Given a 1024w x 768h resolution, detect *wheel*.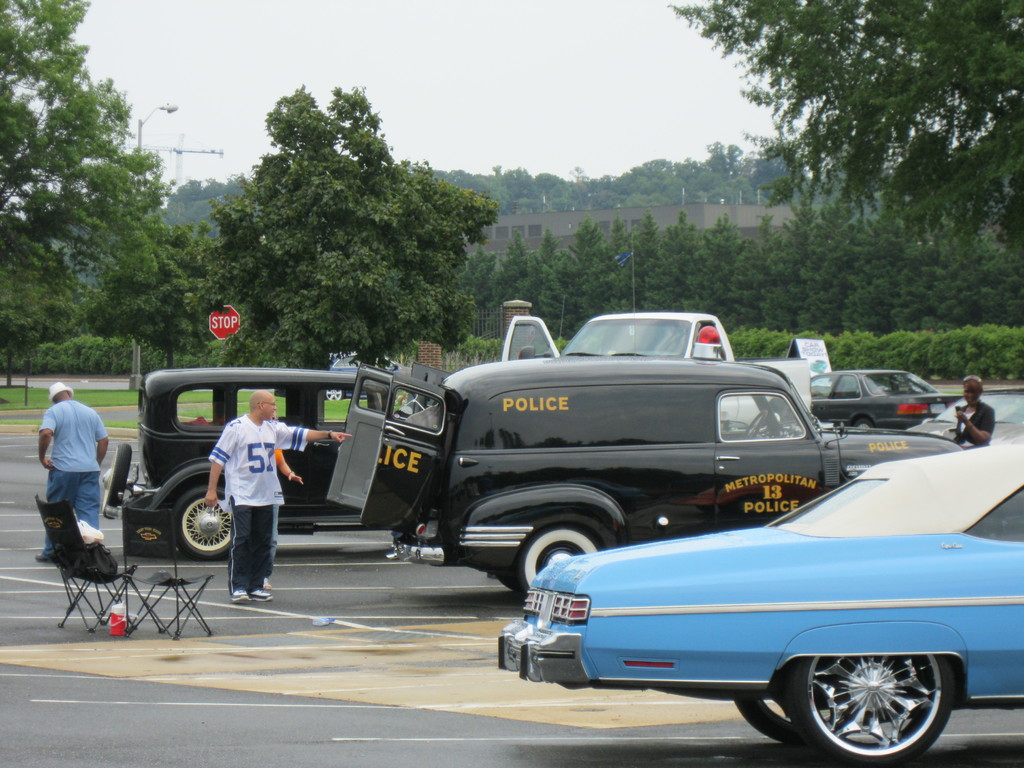
select_region(173, 483, 231, 560).
